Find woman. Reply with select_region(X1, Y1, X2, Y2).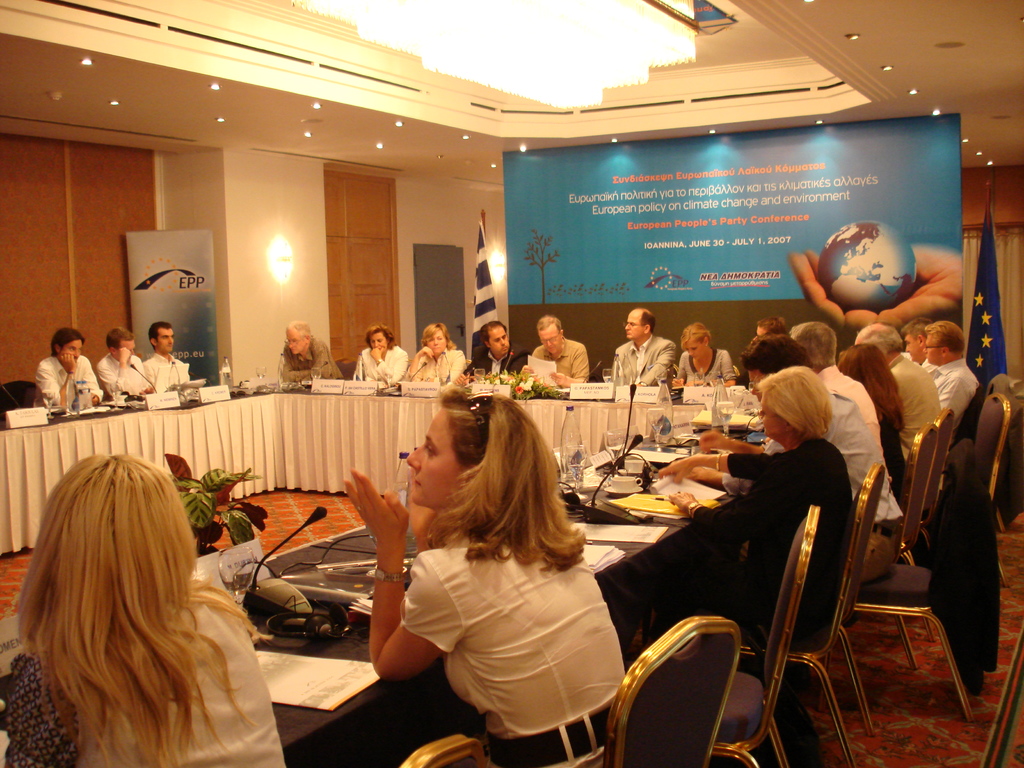
select_region(670, 322, 731, 384).
